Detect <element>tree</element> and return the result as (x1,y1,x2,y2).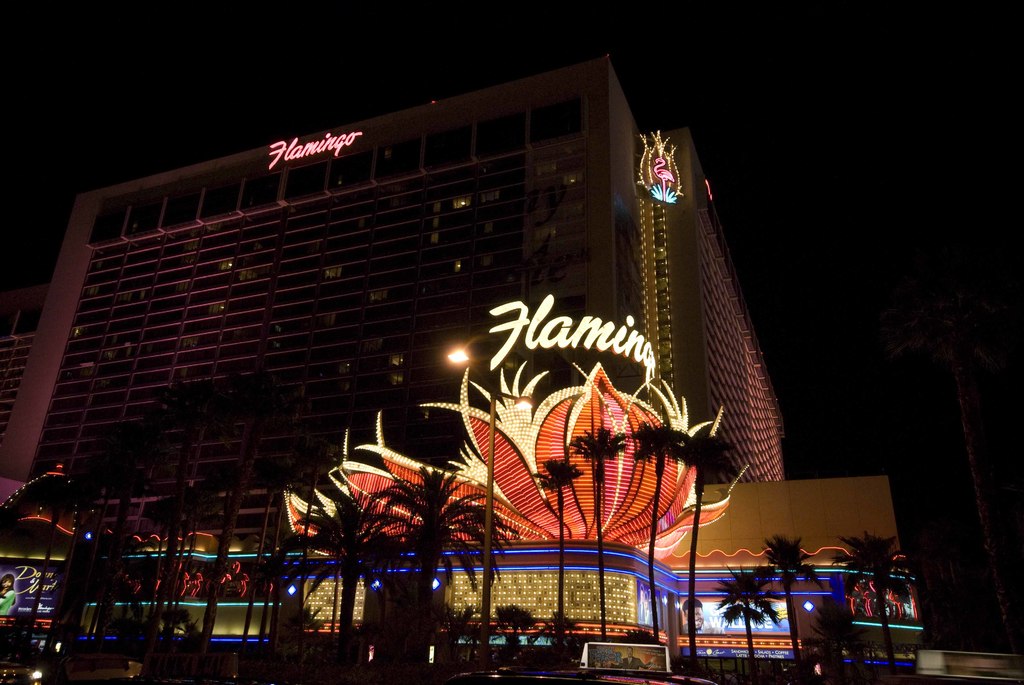
(531,457,581,668).
